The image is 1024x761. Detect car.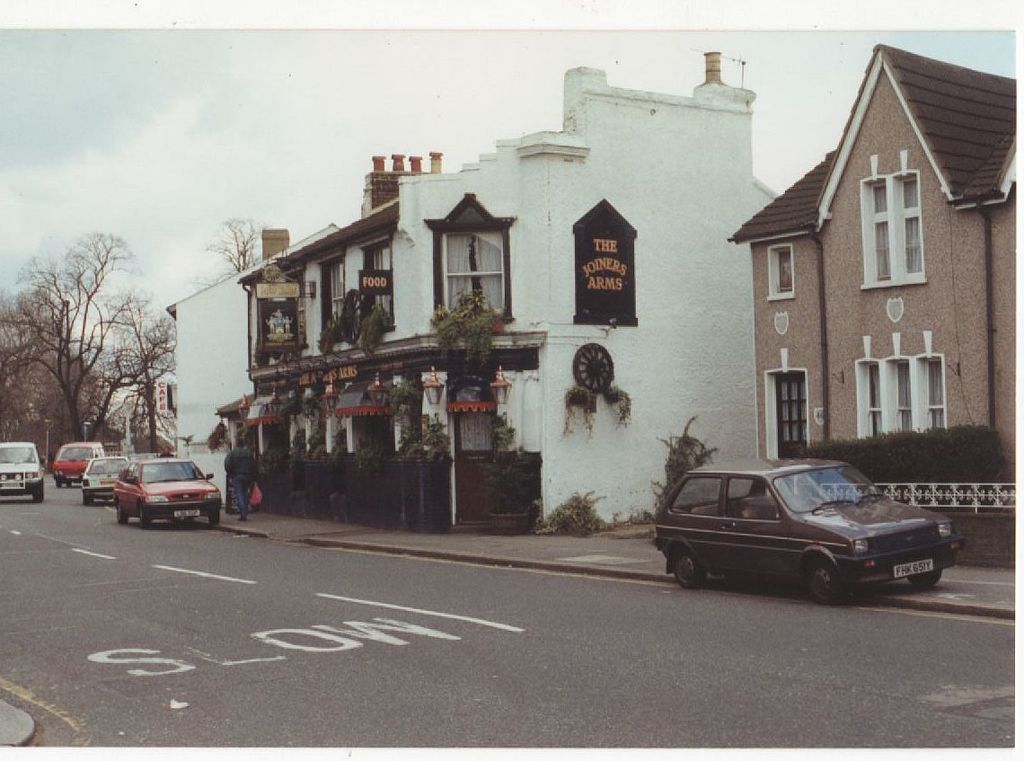
Detection: x1=649, y1=456, x2=968, y2=610.
